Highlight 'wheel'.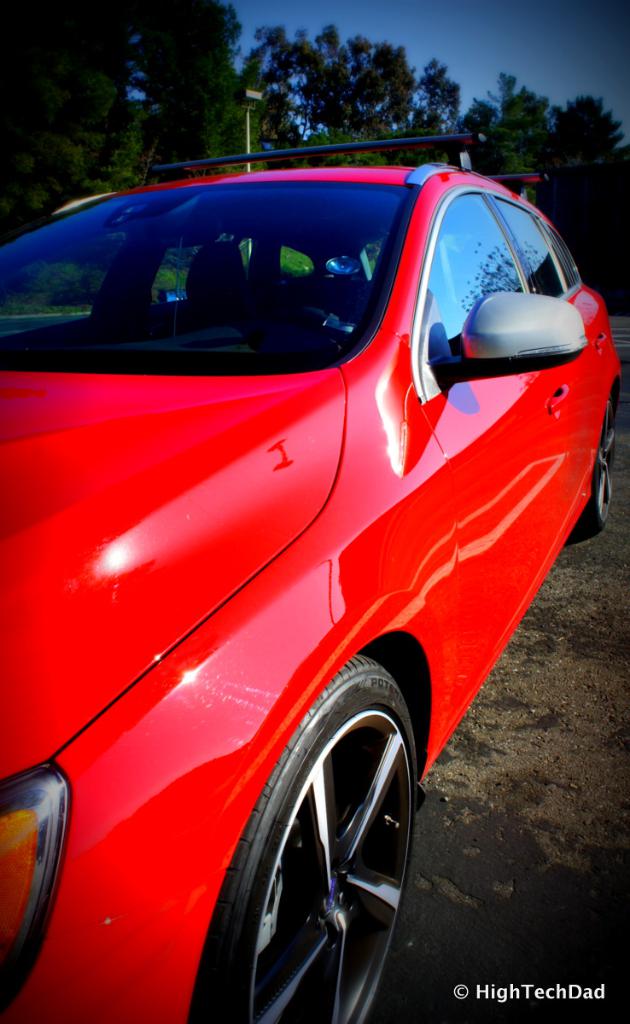
Highlighted region: select_region(203, 666, 411, 1019).
